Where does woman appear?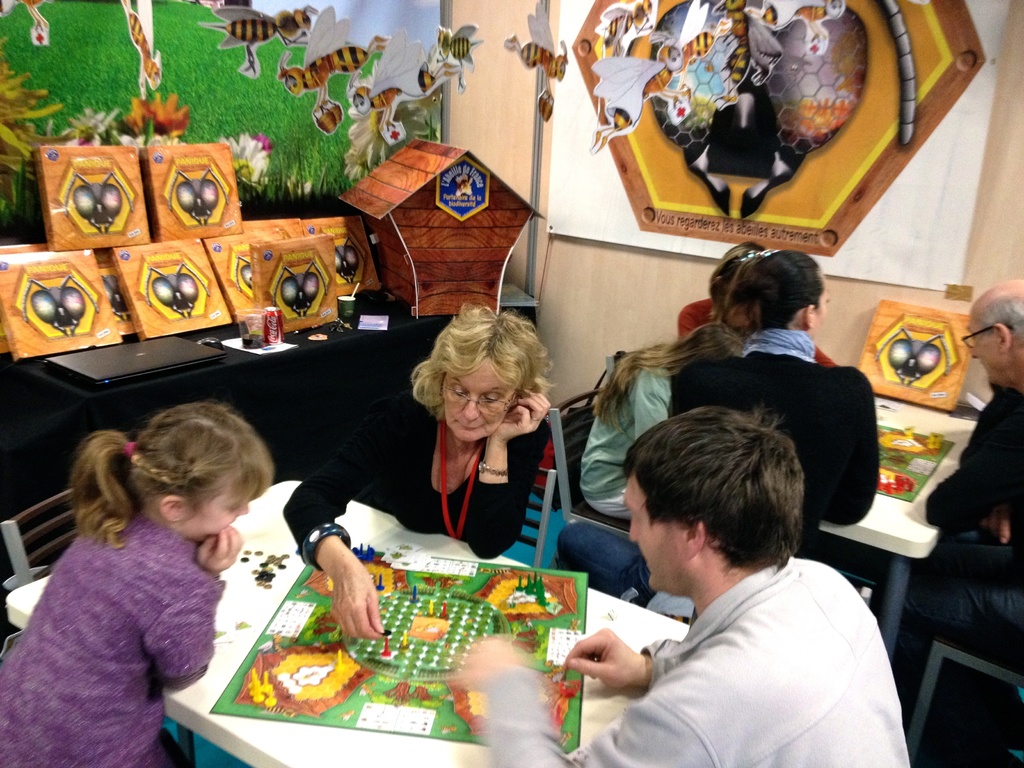
Appears at 312, 308, 564, 608.
